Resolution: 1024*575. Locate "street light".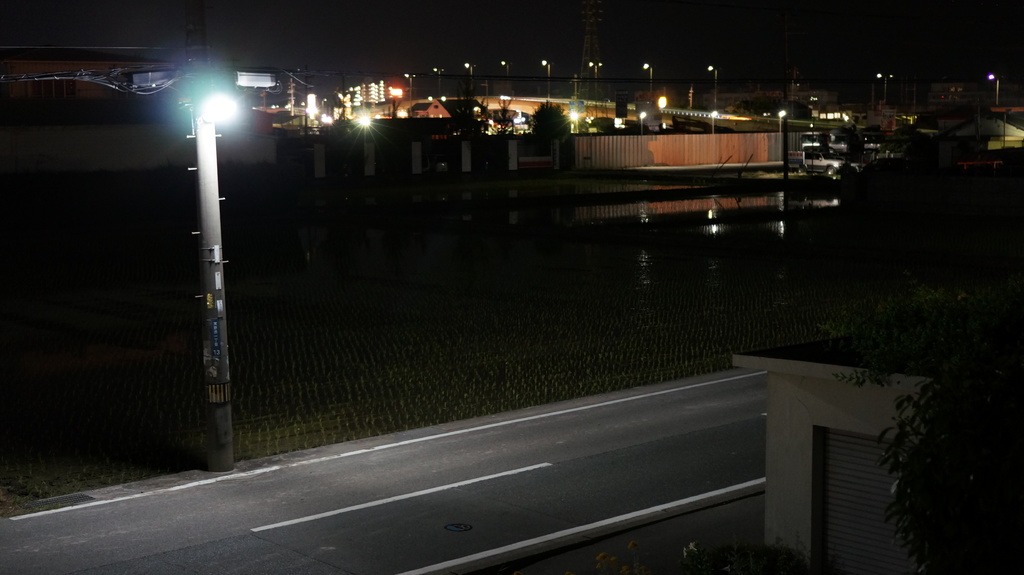
(141, 43, 256, 484).
